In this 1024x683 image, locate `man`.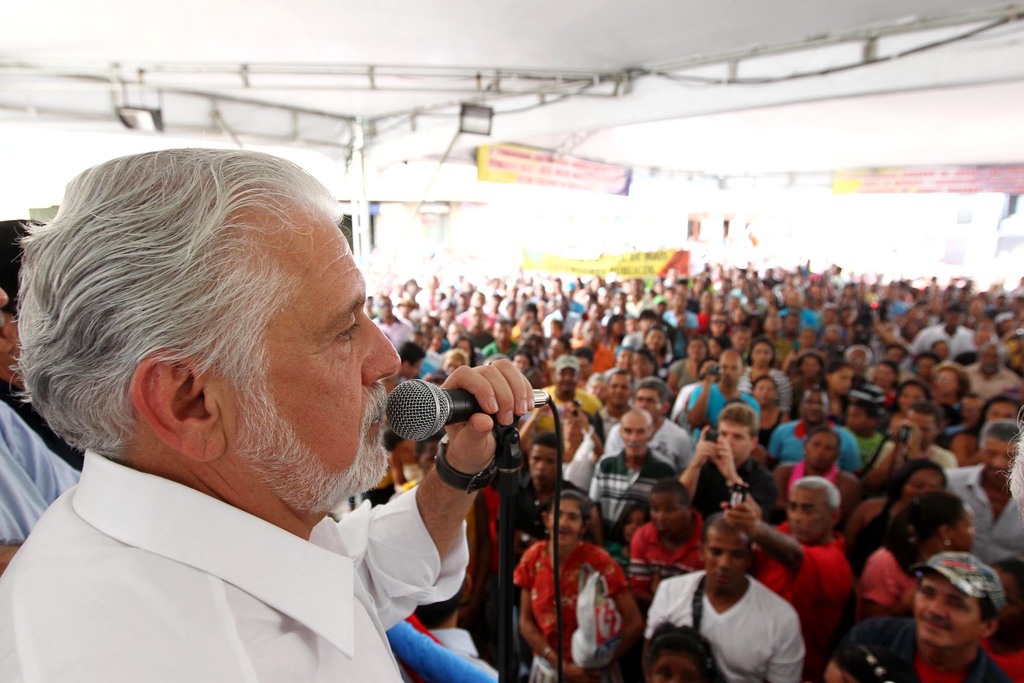
Bounding box: BBox(625, 478, 705, 613).
